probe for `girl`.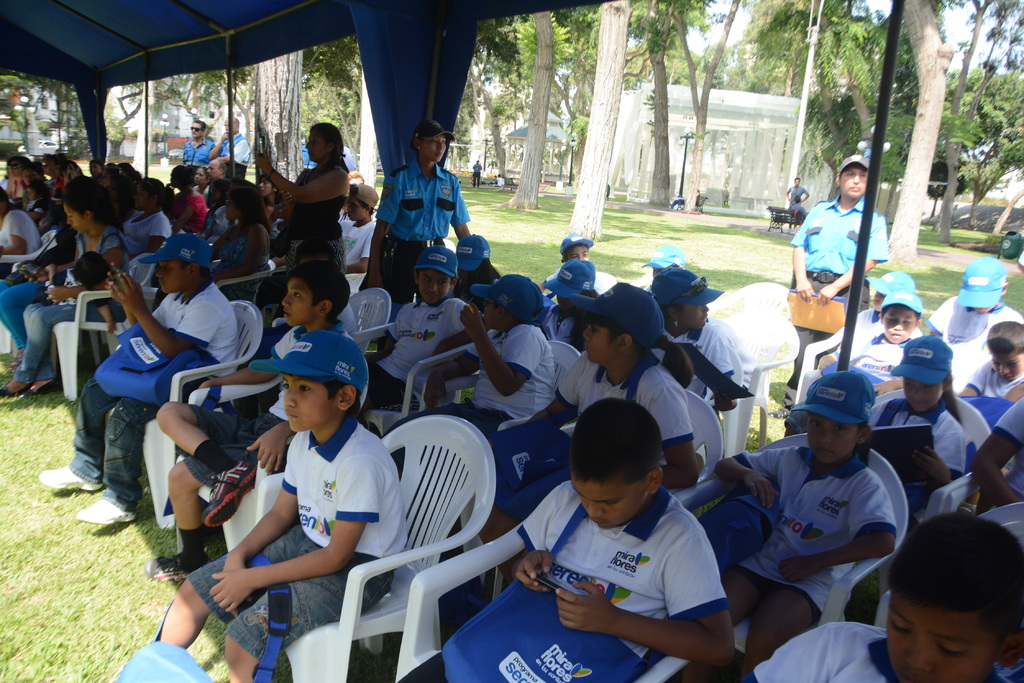
Probe result: 650:265:744:391.
